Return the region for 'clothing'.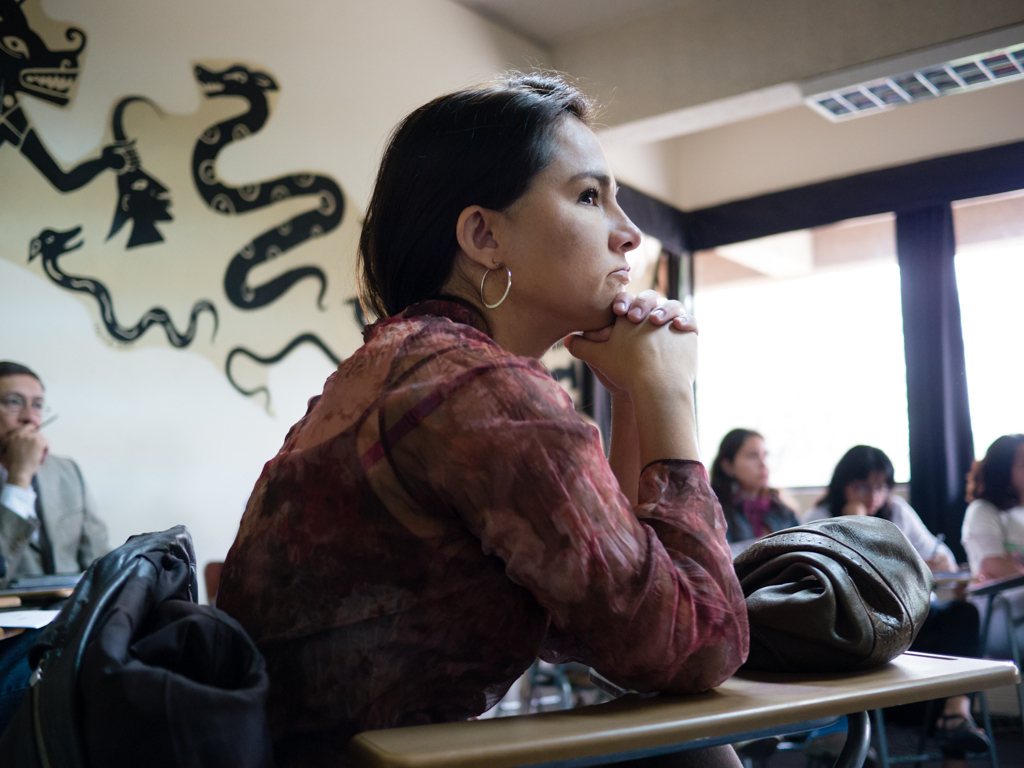
0/438/112/613.
